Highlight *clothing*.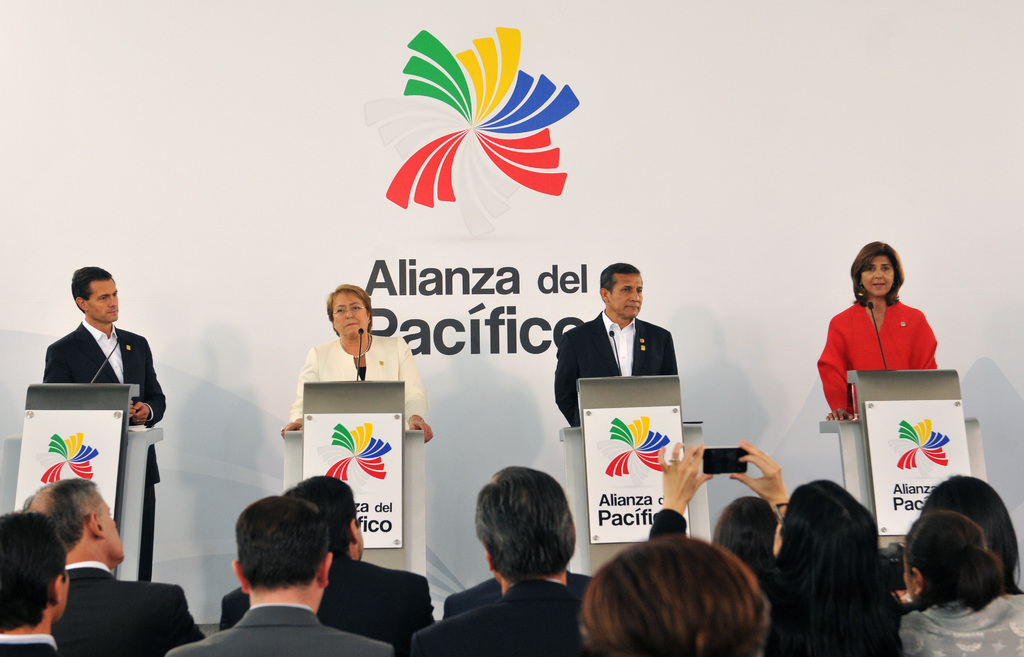
Highlighted region: Rect(557, 320, 675, 424).
